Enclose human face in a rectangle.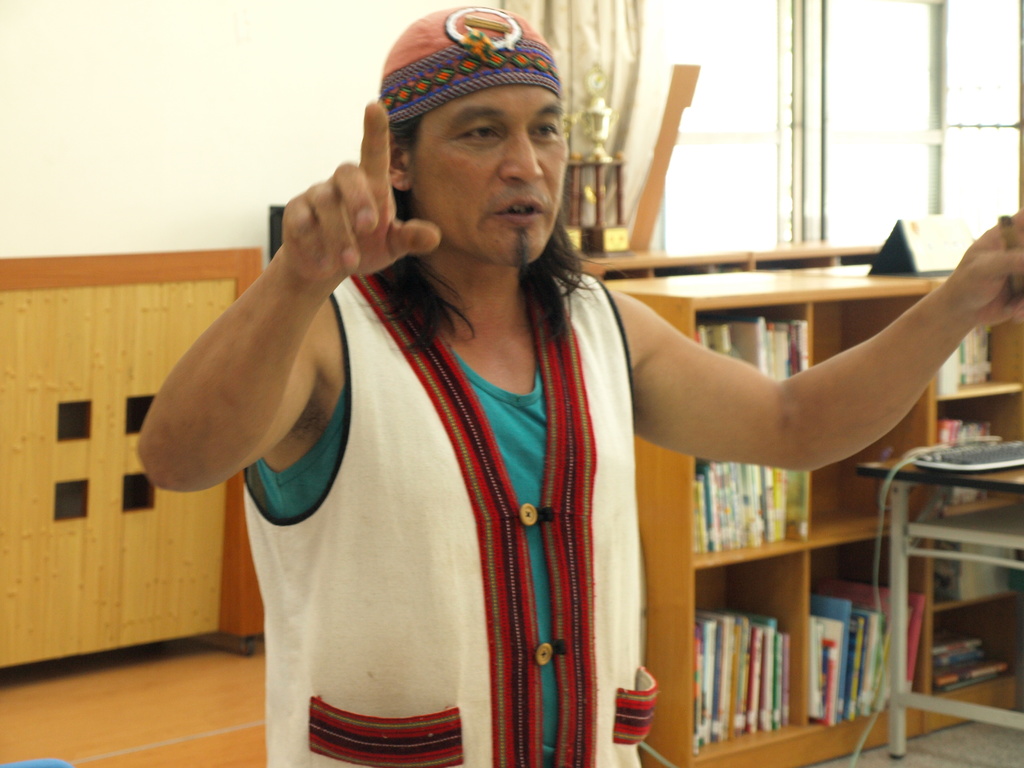
[x1=409, y1=83, x2=568, y2=273].
